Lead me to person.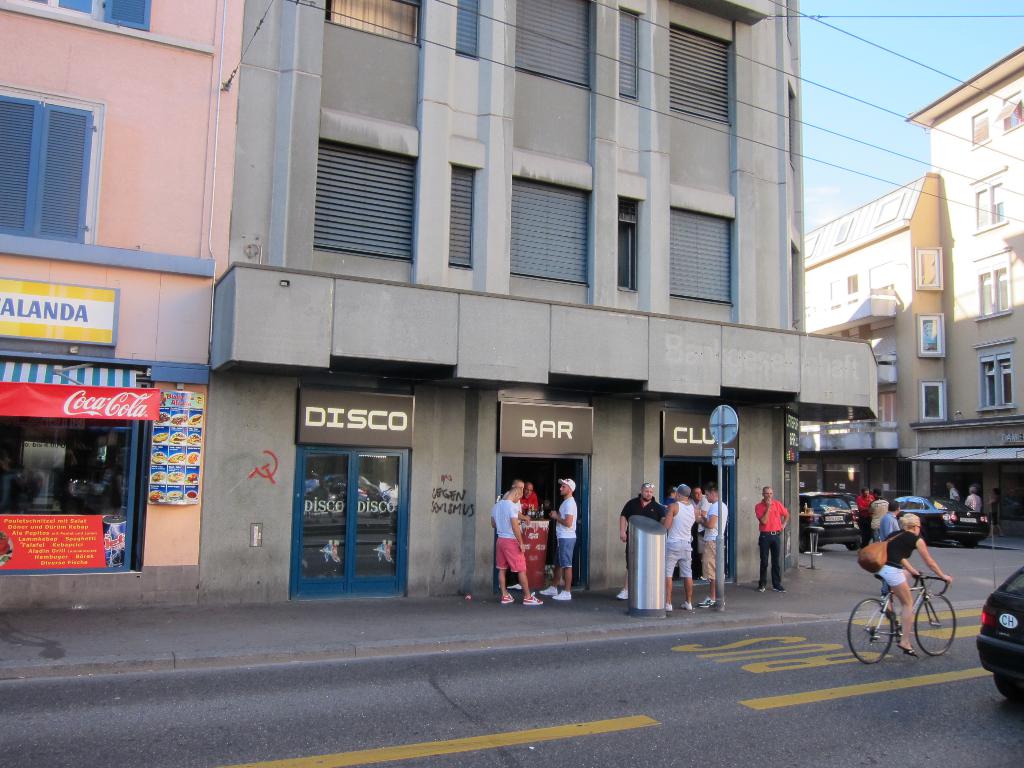
Lead to <region>688, 482, 705, 514</region>.
